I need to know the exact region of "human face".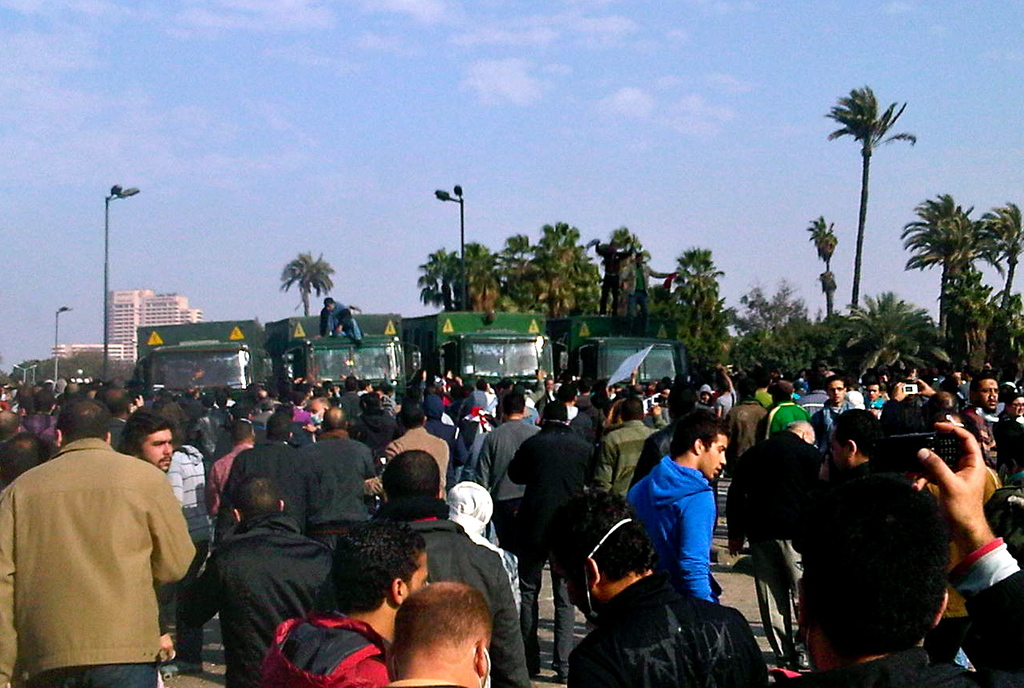
Region: (831,381,846,403).
